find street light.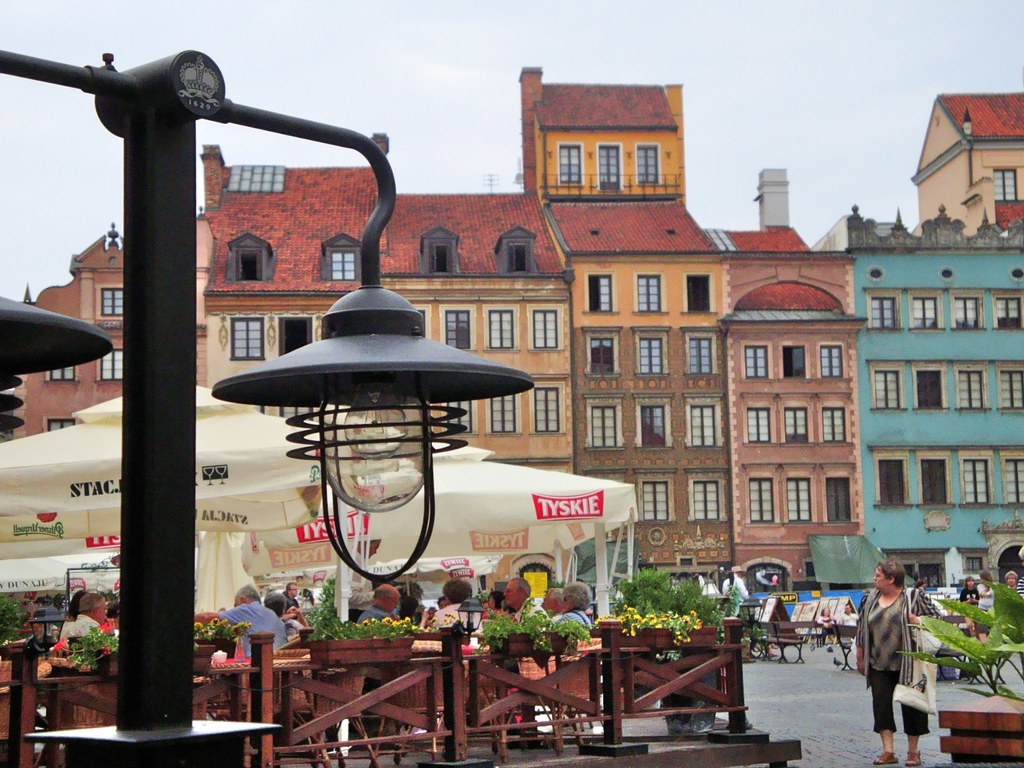
0:44:541:767.
